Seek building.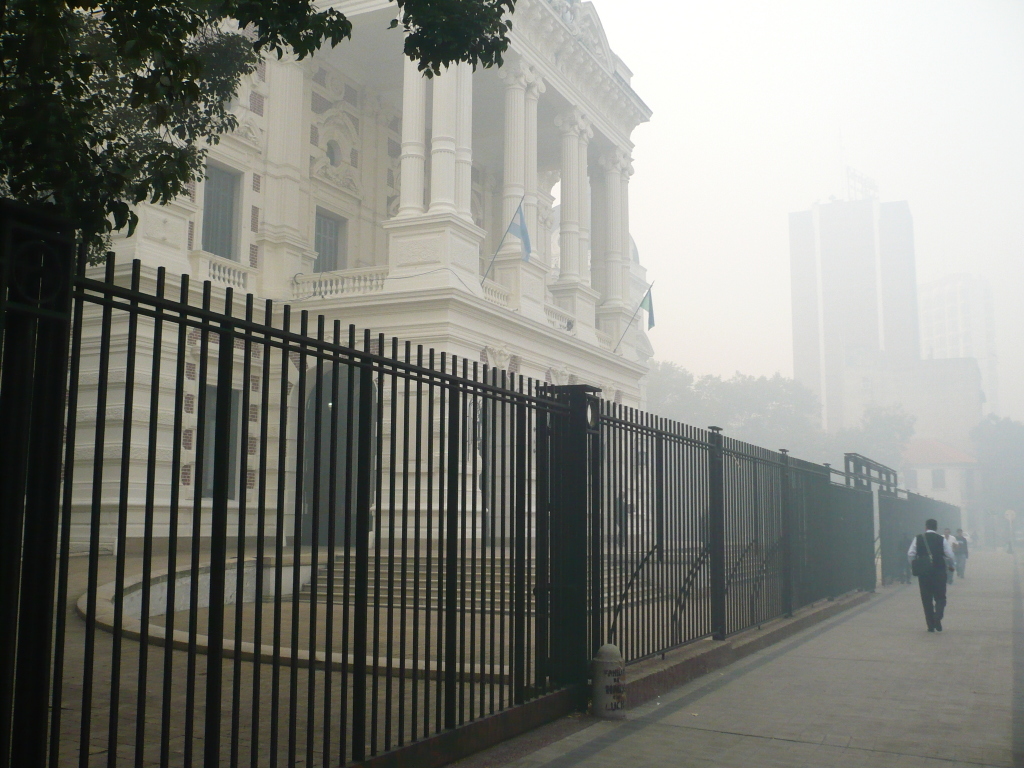
[920, 264, 989, 358].
